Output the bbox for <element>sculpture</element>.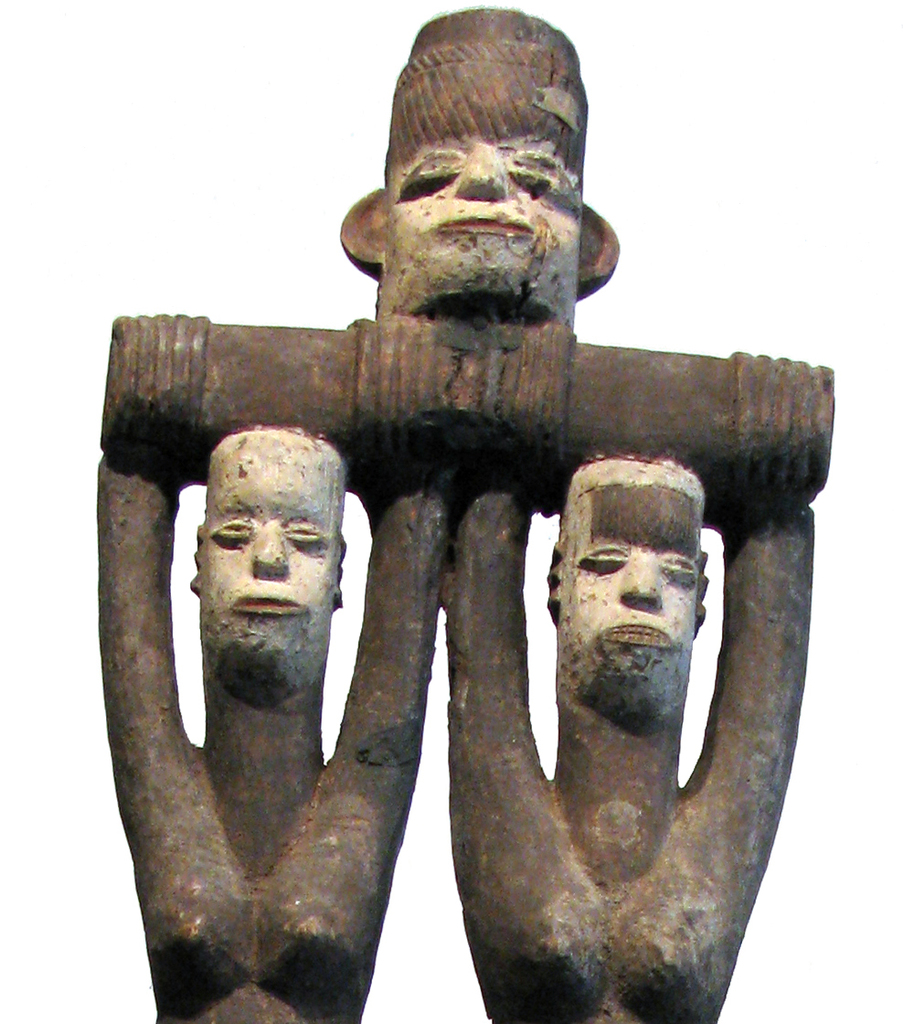
(455,337,814,1021).
